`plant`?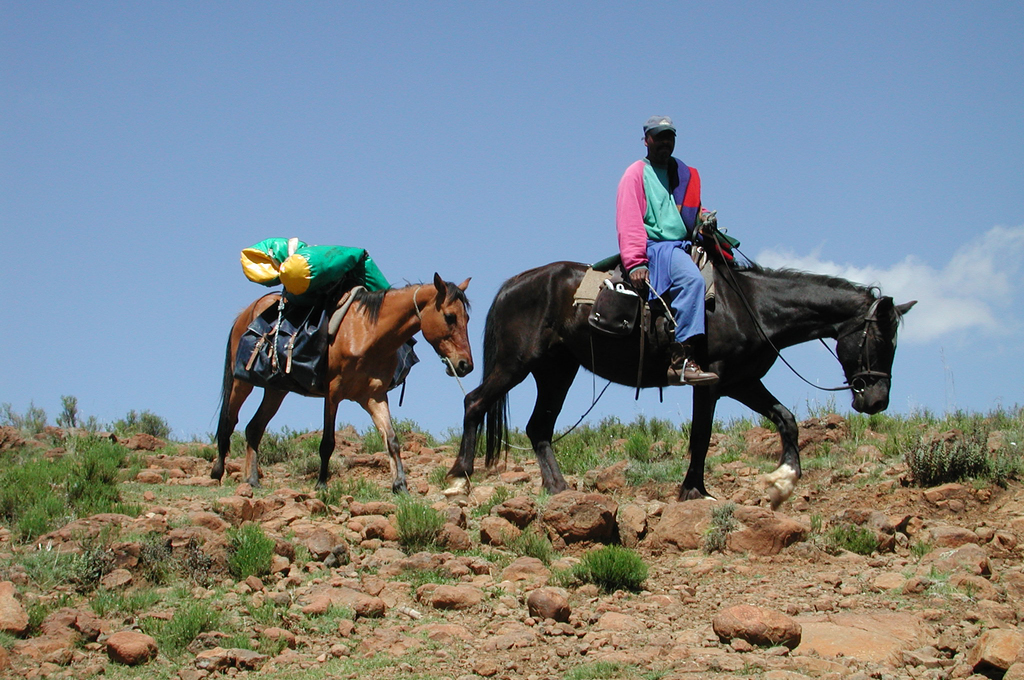
rect(357, 597, 488, 634)
